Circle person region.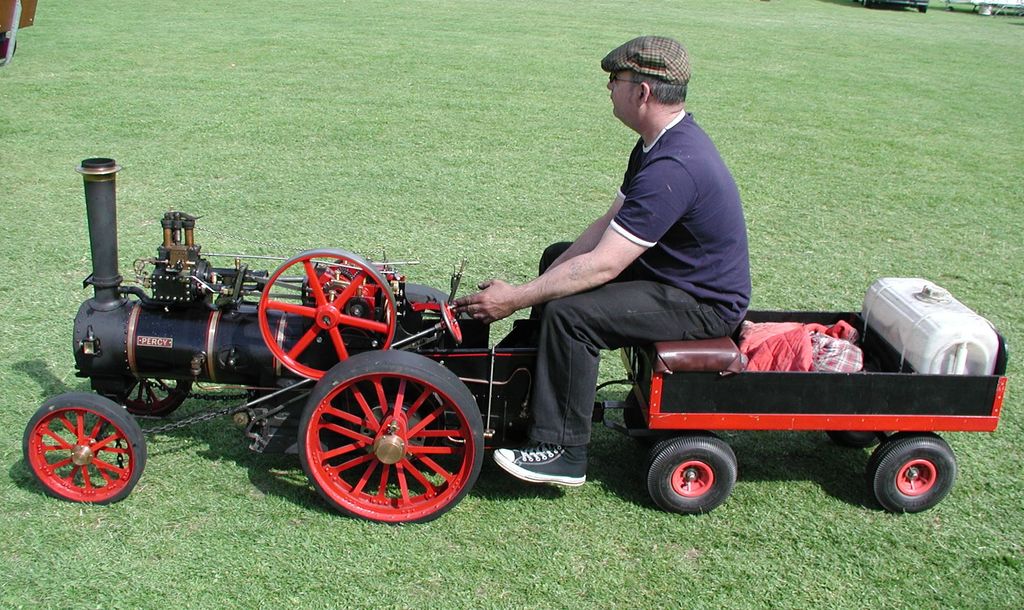
Region: (451,33,755,492).
